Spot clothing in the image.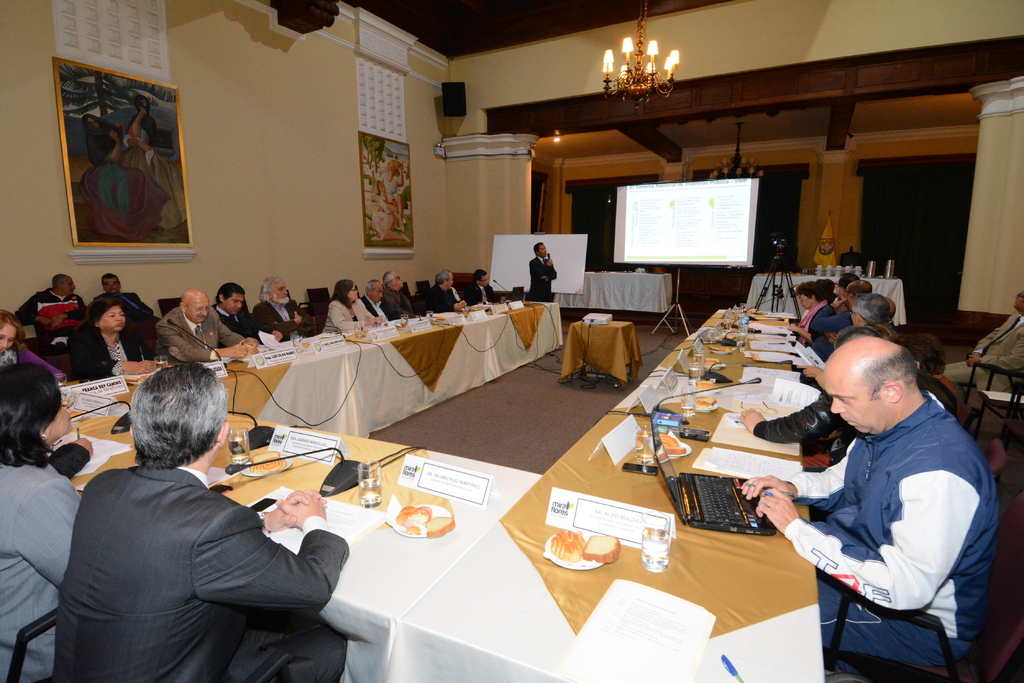
clothing found at rect(79, 115, 170, 243).
